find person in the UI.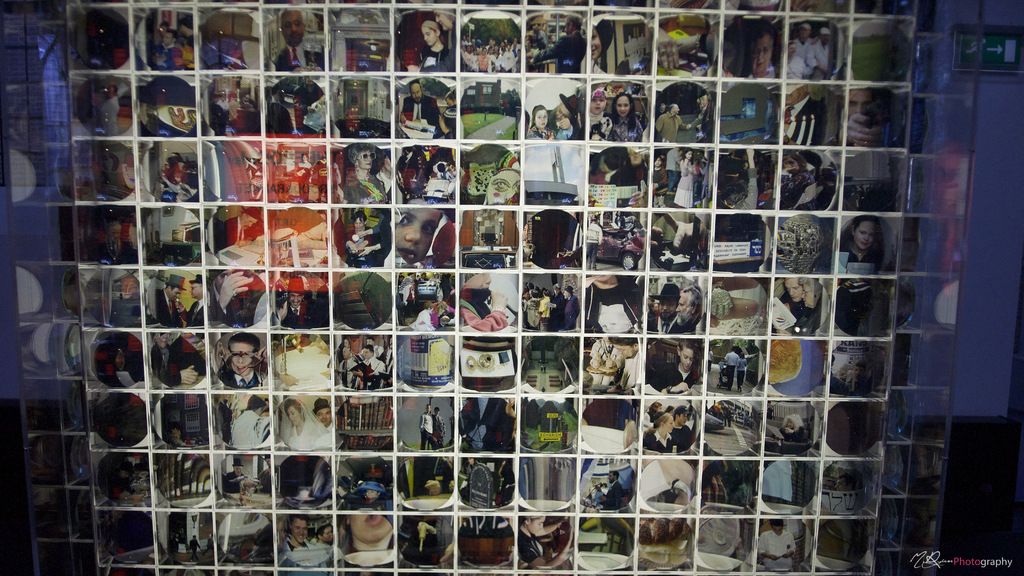
UI element at 396:209:447:264.
